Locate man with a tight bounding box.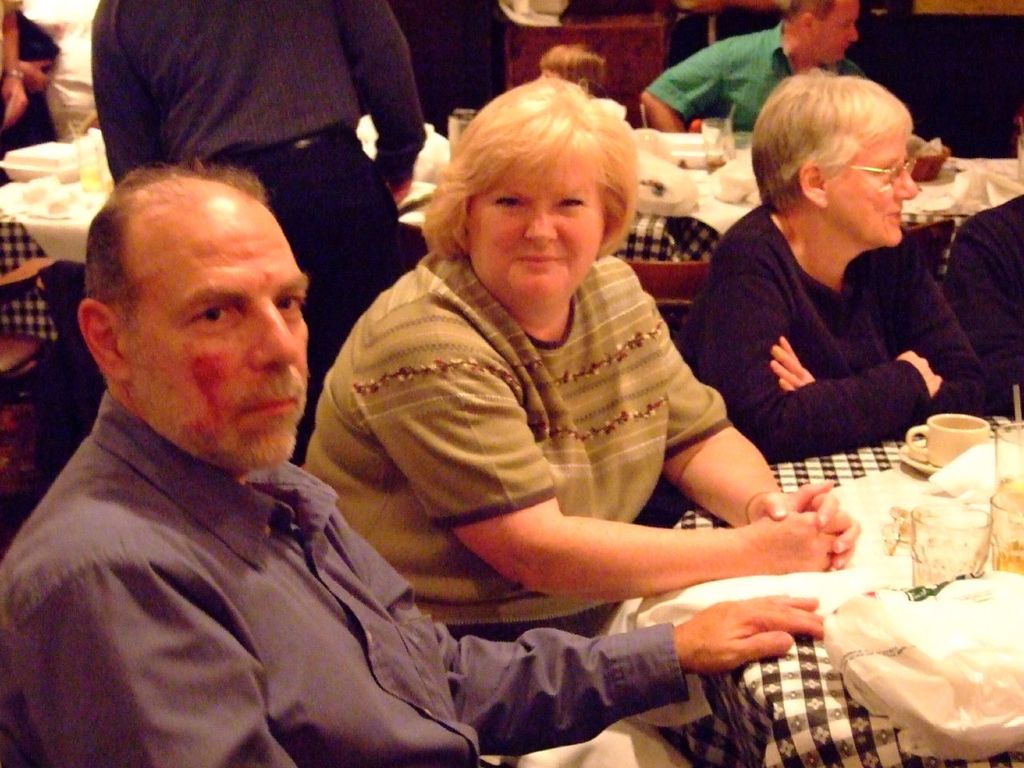
<box>939,111,1023,415</box>.
